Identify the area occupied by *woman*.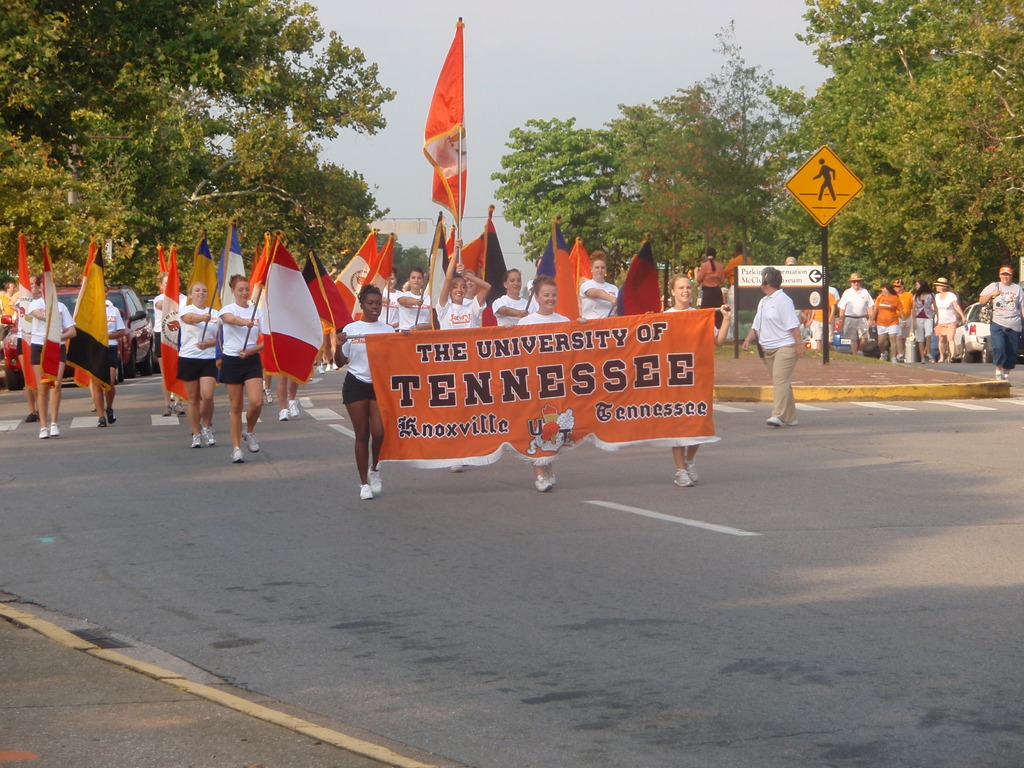
Area: <region>170, 281, 224, 444</region>.
